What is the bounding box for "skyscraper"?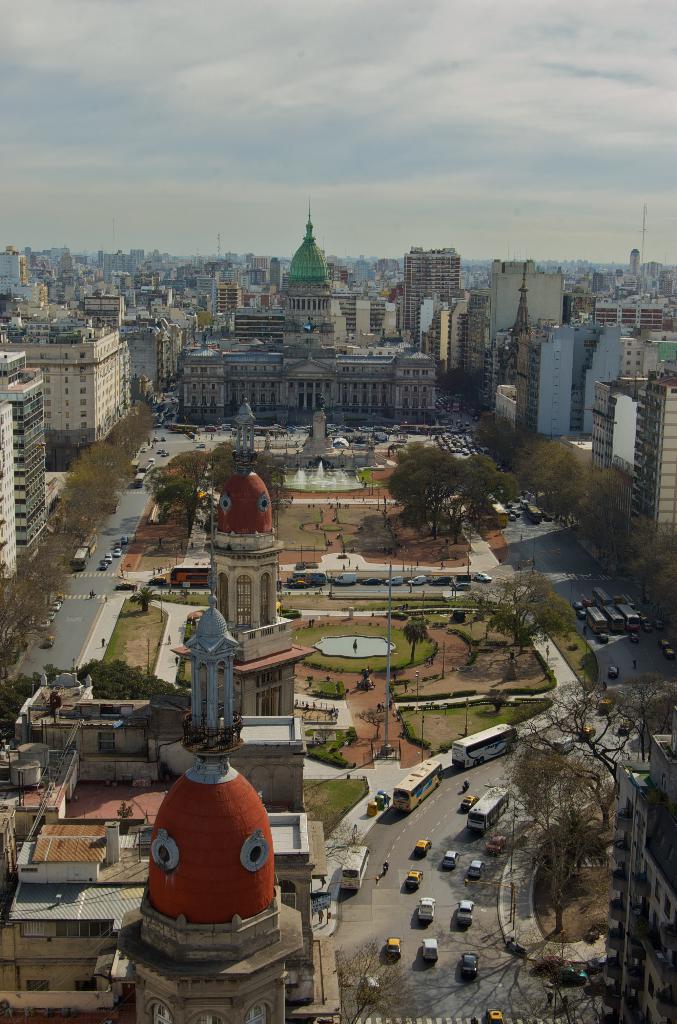
box(389, 225, 482, 312).
